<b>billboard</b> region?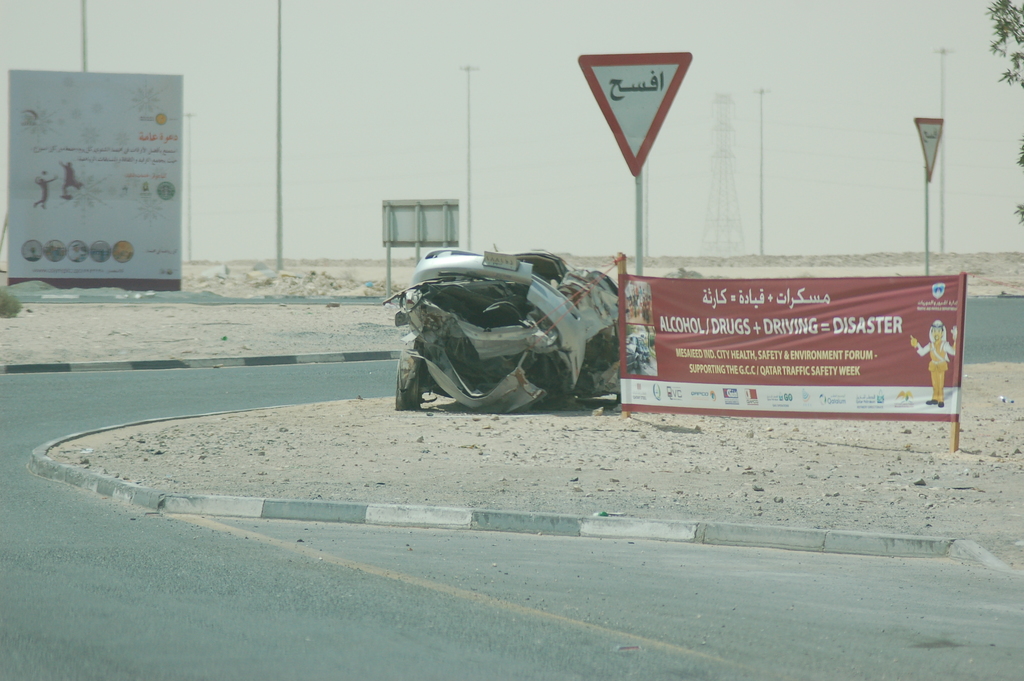
left=603, top=241, right=991, bottom=436
